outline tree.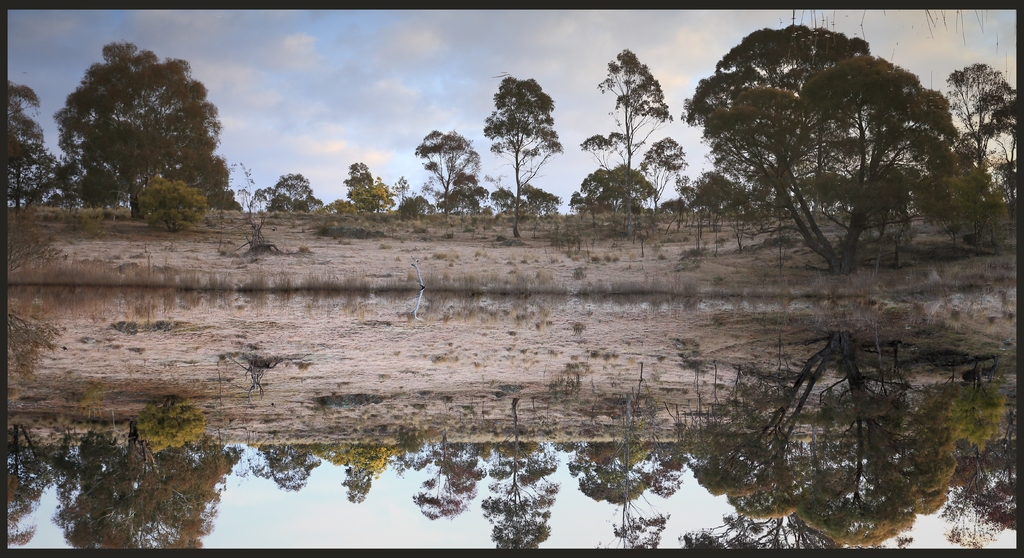
Outline: BBox(141, 179, 223, 237).
